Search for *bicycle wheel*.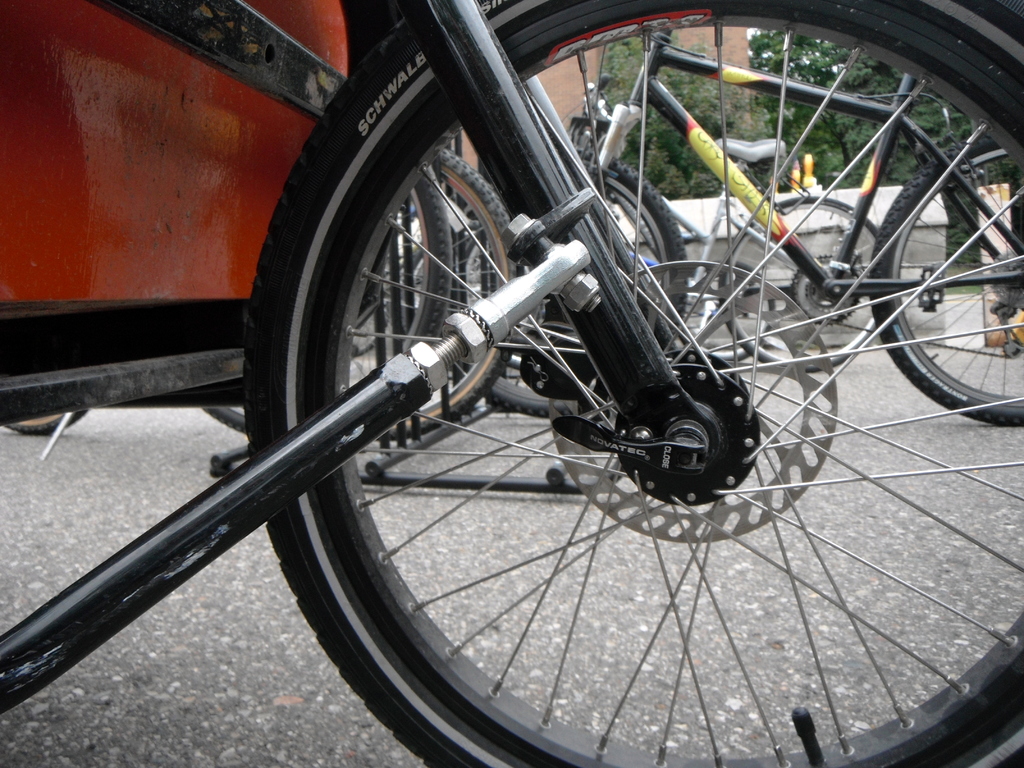
Found at detection(345, 147, 509, 440).
